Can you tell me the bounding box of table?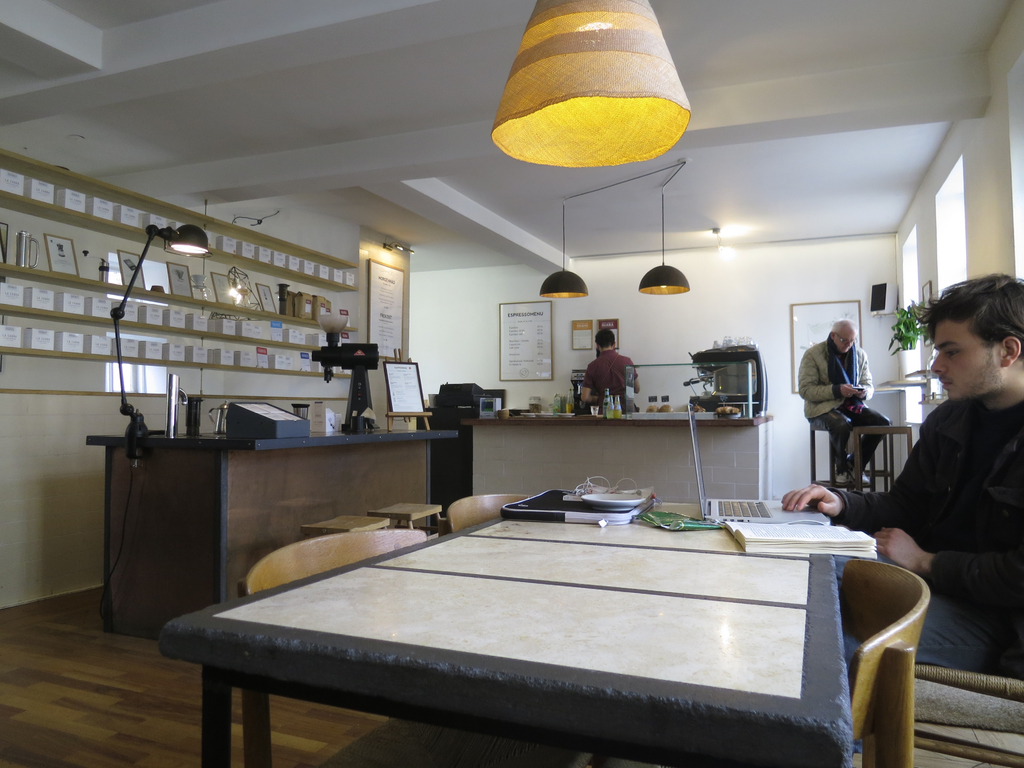
(left=461, top=409, right=771, bottom=506).
